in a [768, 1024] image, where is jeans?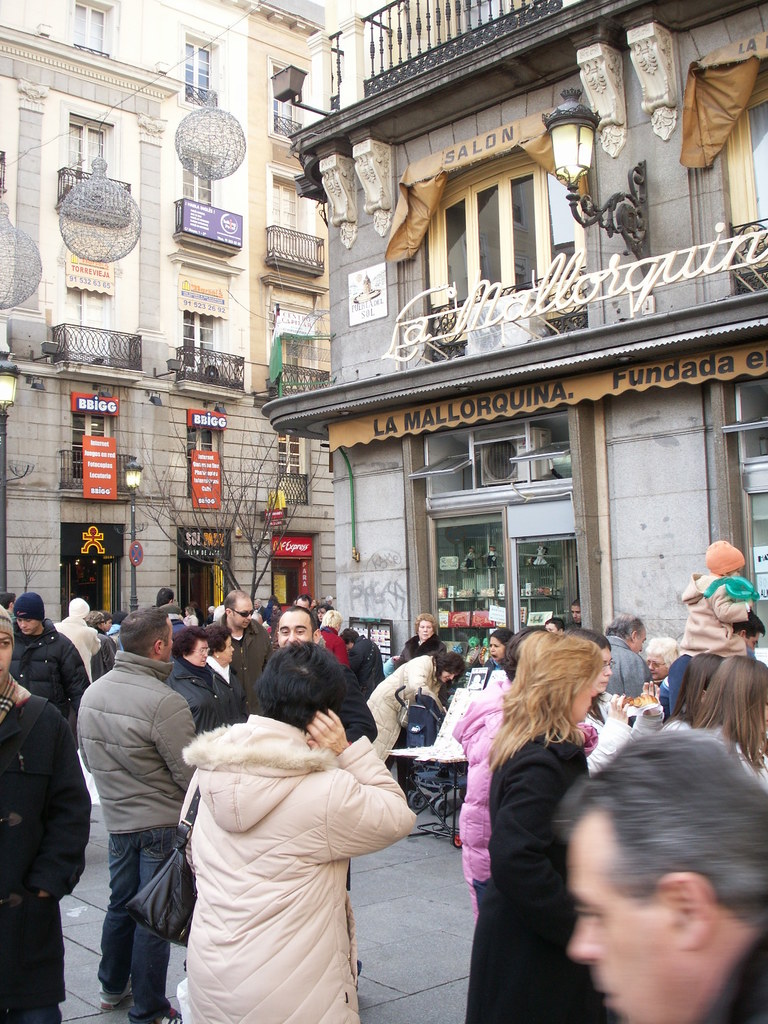
{"x1": 84, "y1": 822, "x2": 177, "y2": 1017}.
